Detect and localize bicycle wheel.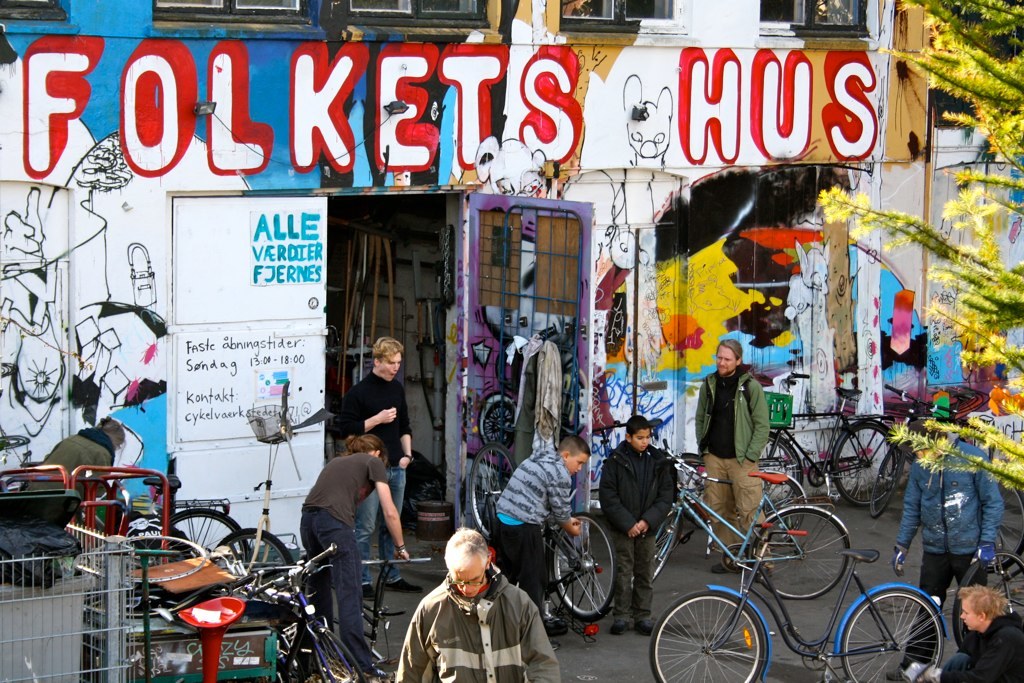
Localized at Rect(750, 506, 852, 598).
